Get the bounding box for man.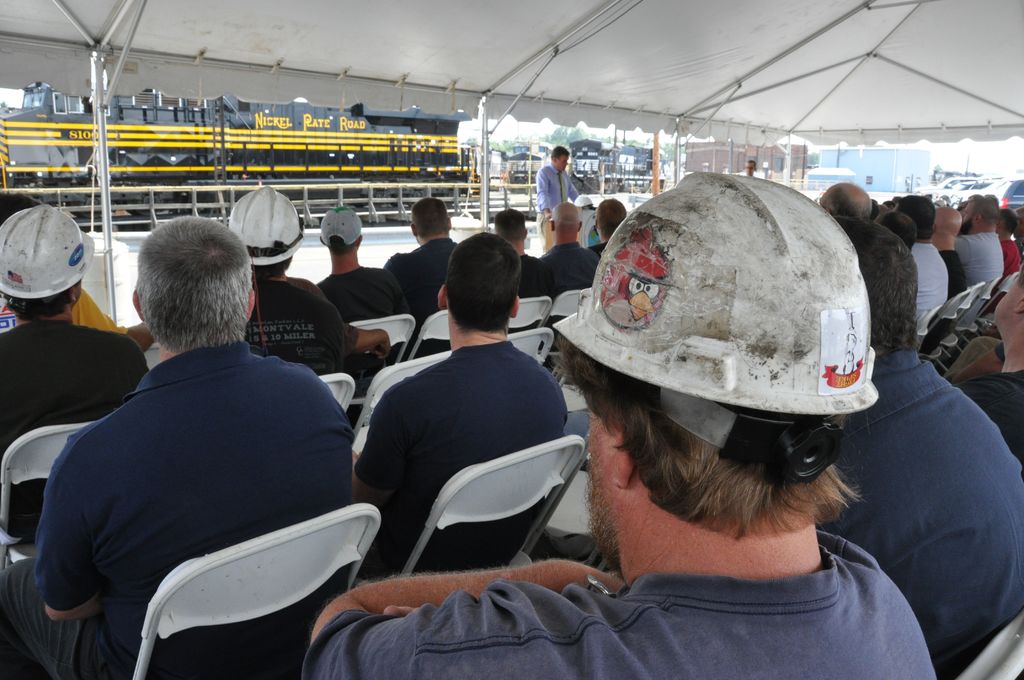
919, 207, 977, 299.
